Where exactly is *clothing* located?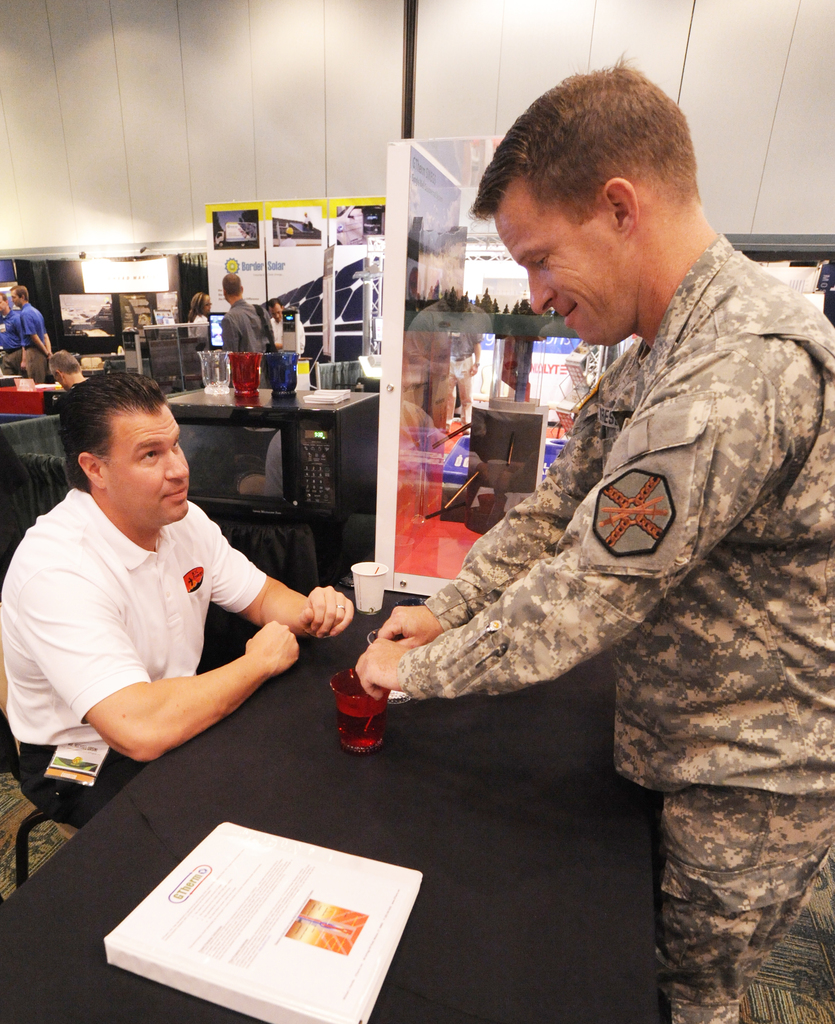
Its bounding box is BBox(0, 491, 270, 822).
